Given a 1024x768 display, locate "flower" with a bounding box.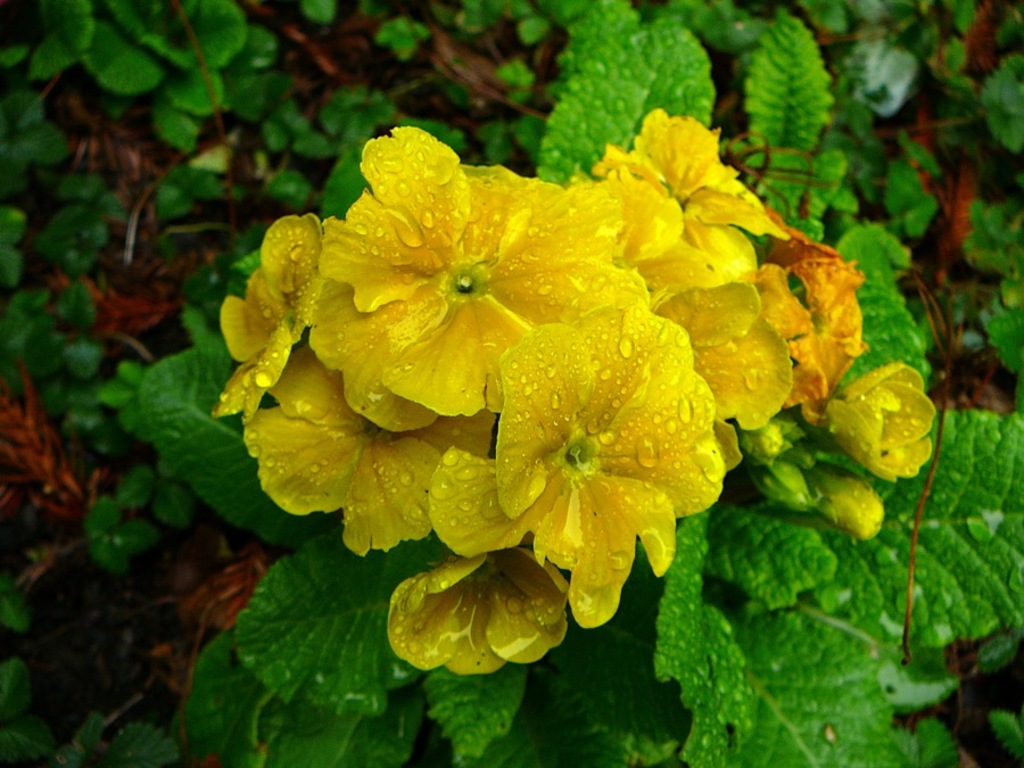
Located: pyautogui.locateOnScreen(325, 124, 647, 421).
